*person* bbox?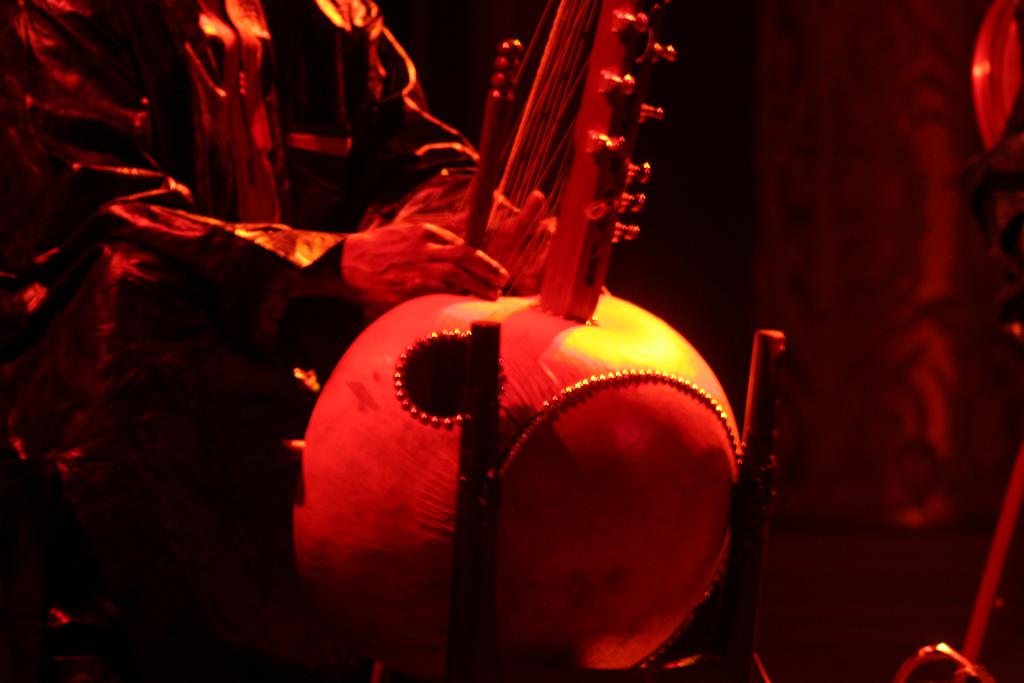
x1=118 y1=13 x2=762 y2=630
